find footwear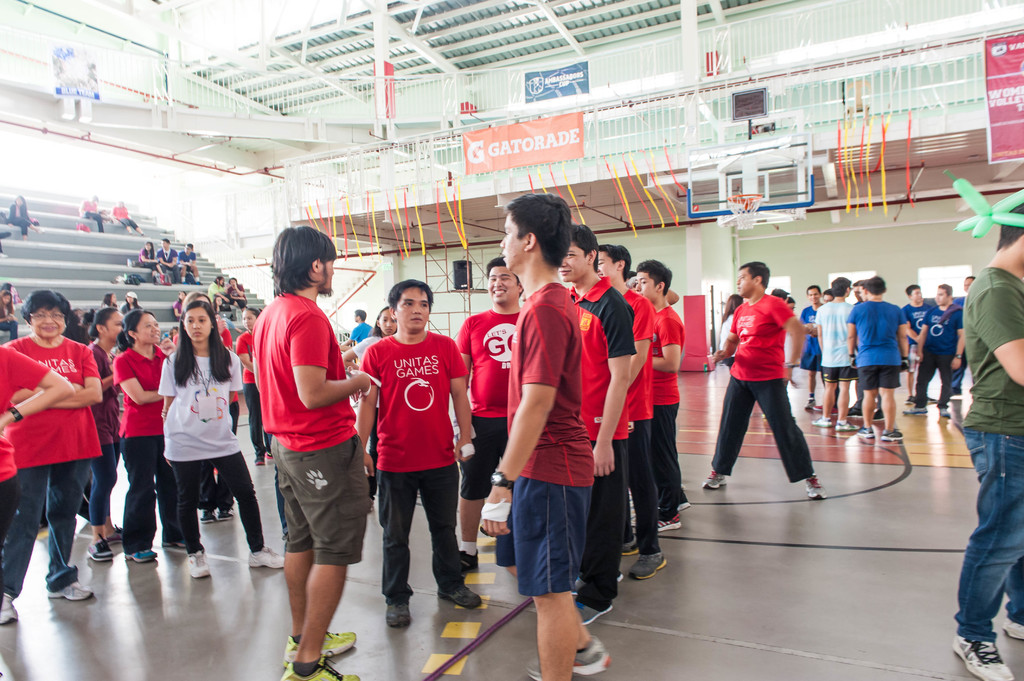
[949, 632, 1013, 680]
